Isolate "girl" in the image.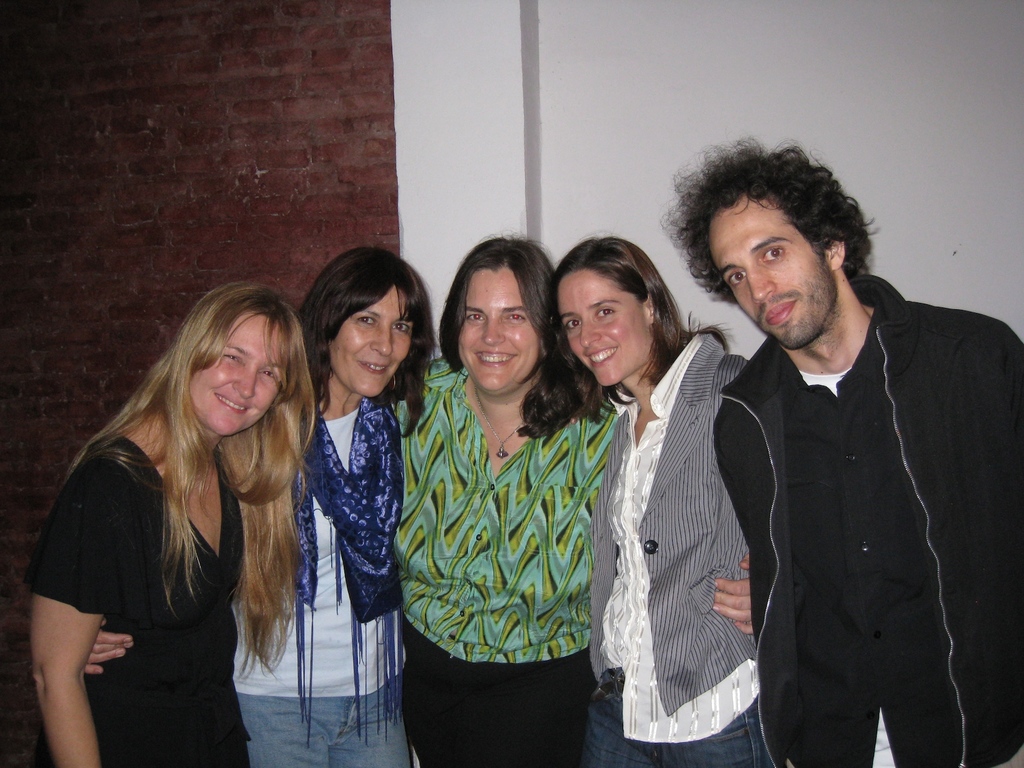
Isolated region: [left=547, top=232, right=772, bottom=767].
